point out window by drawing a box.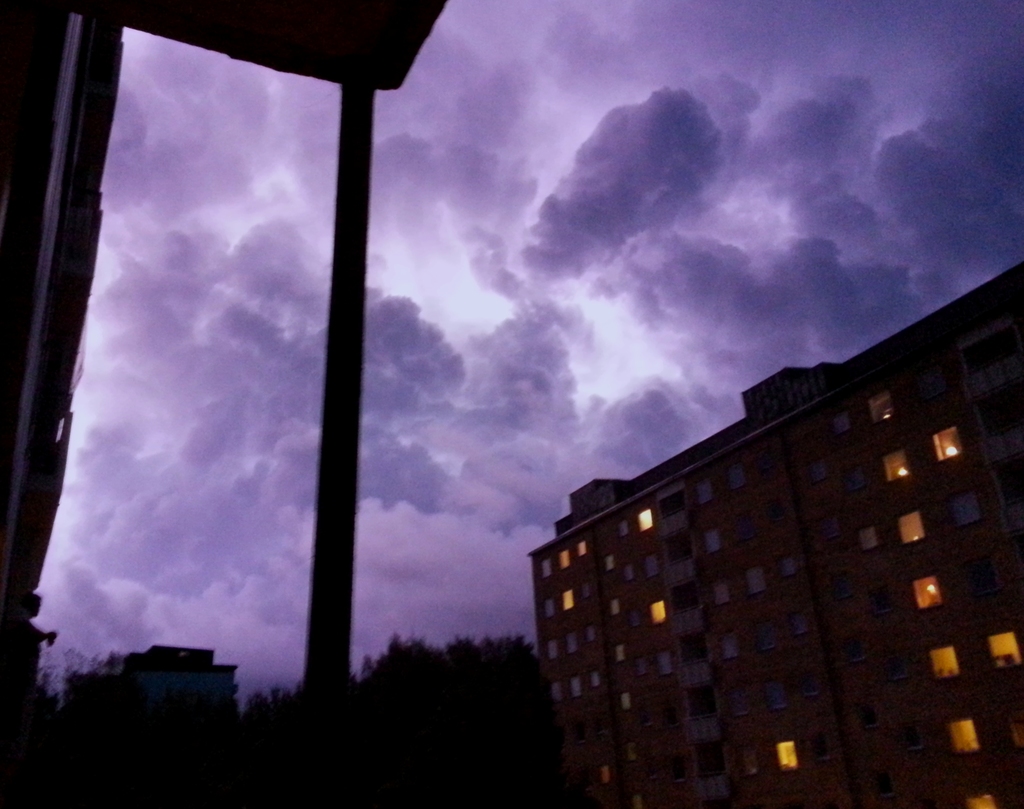
region(660, 703, 678, 730).
